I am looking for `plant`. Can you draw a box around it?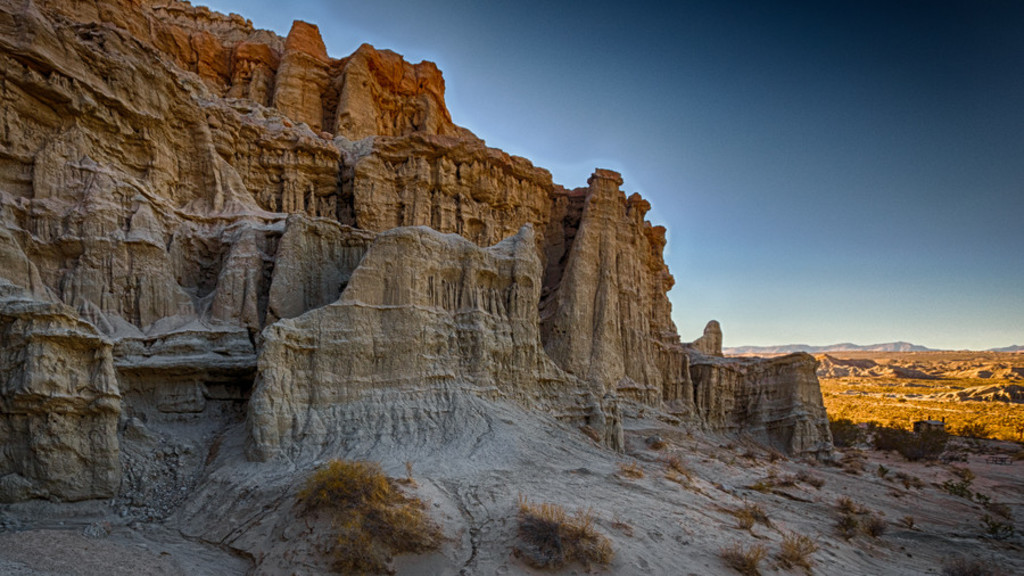
Sure, the bounding box is crop(738, 496, 754, 530).
